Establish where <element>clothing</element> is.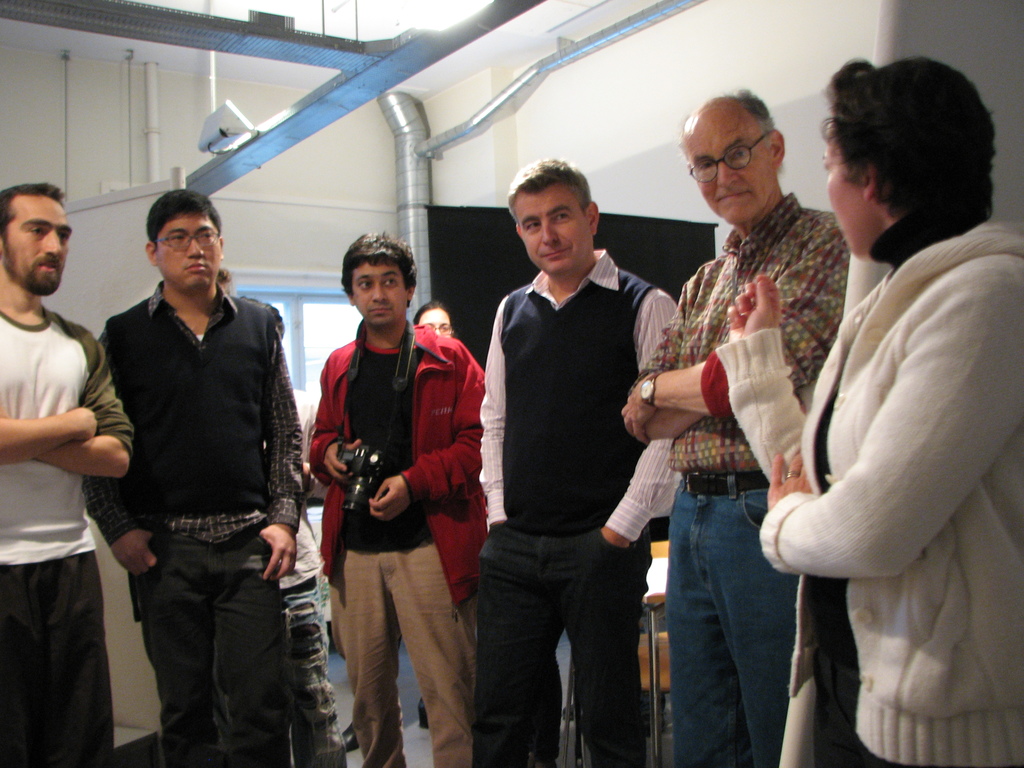
Established at {"left": 628, "top": 198, "right": 850, "bottom": 767}.
